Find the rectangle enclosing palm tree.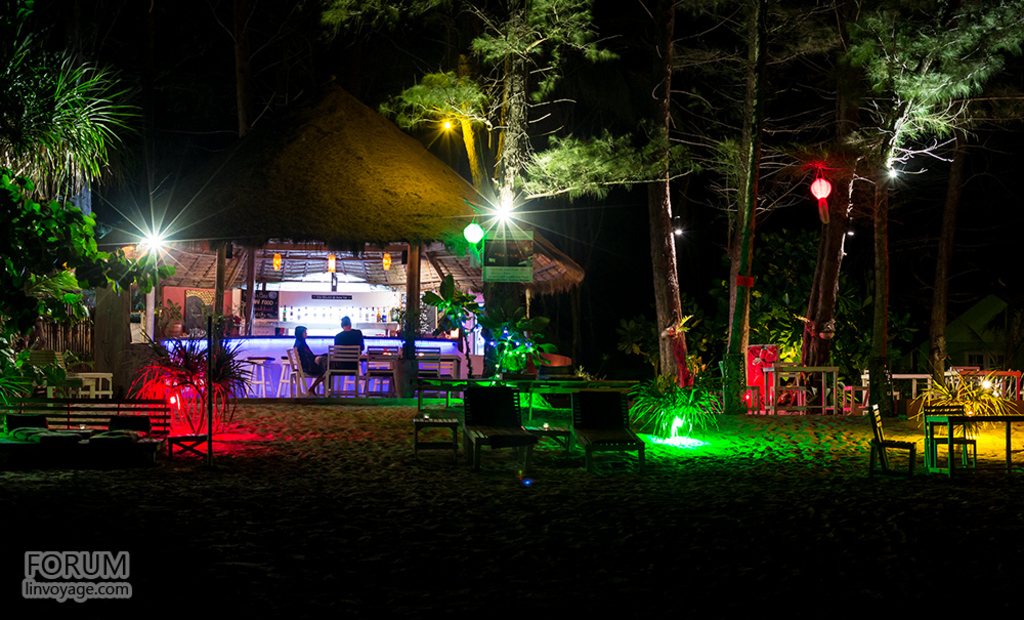
locate(1, 207, 109, 333).
